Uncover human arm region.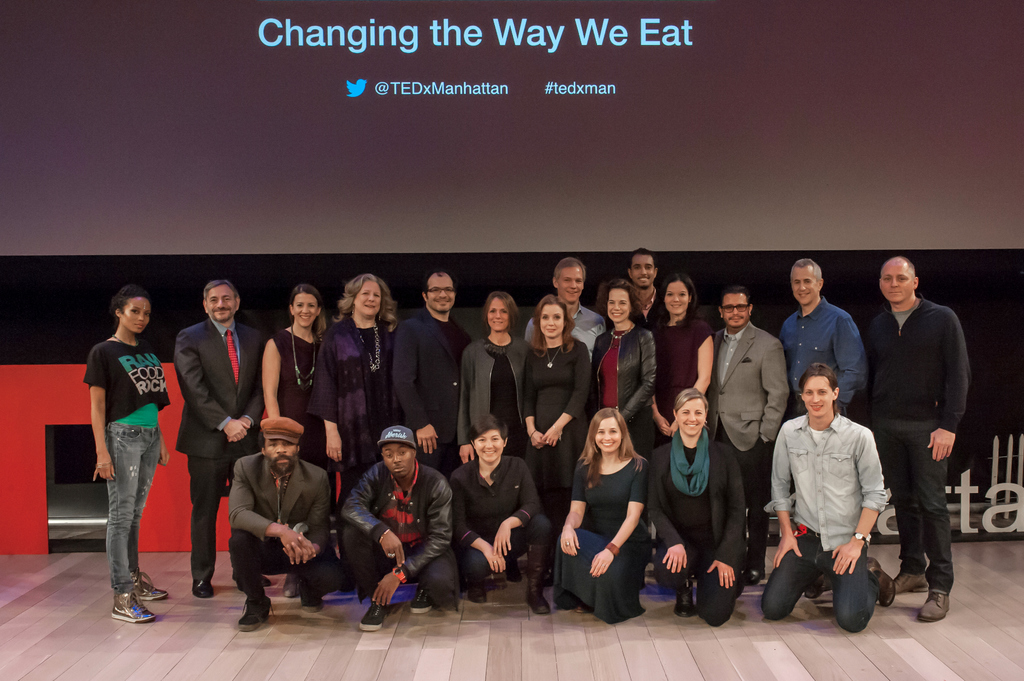
Uncovered: {"left": 526, "top": 358, "right": 554, "bottom": 449}.
